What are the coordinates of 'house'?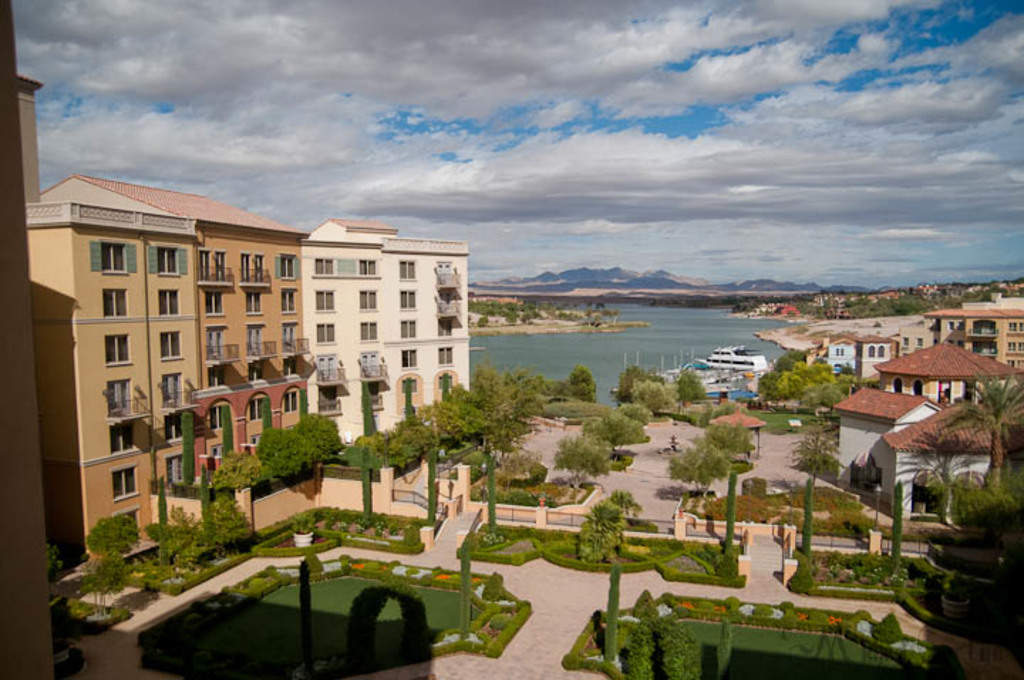
left=309, top=219, right=474, bottom=451.
